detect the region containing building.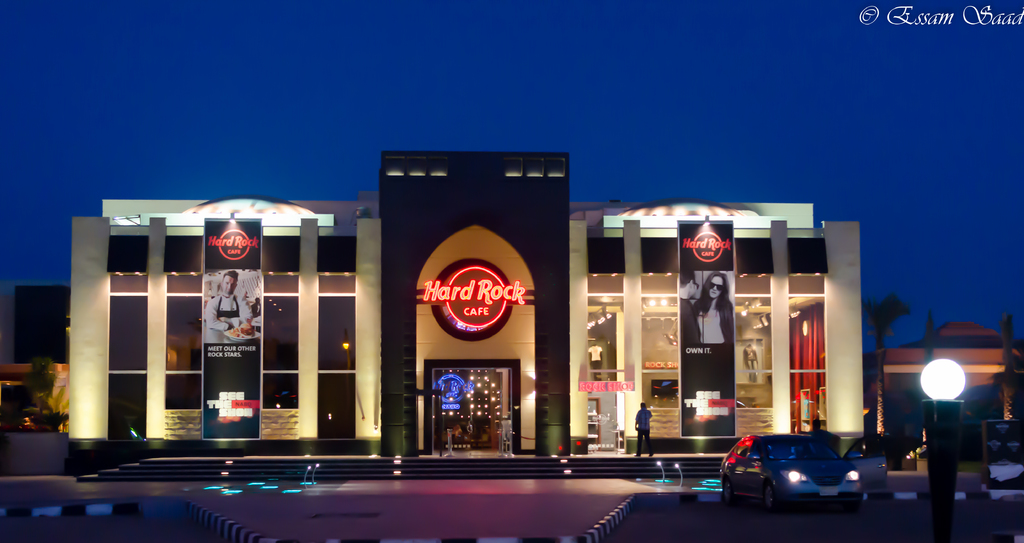
(left=0, top=283, right=73, bottom=425).
